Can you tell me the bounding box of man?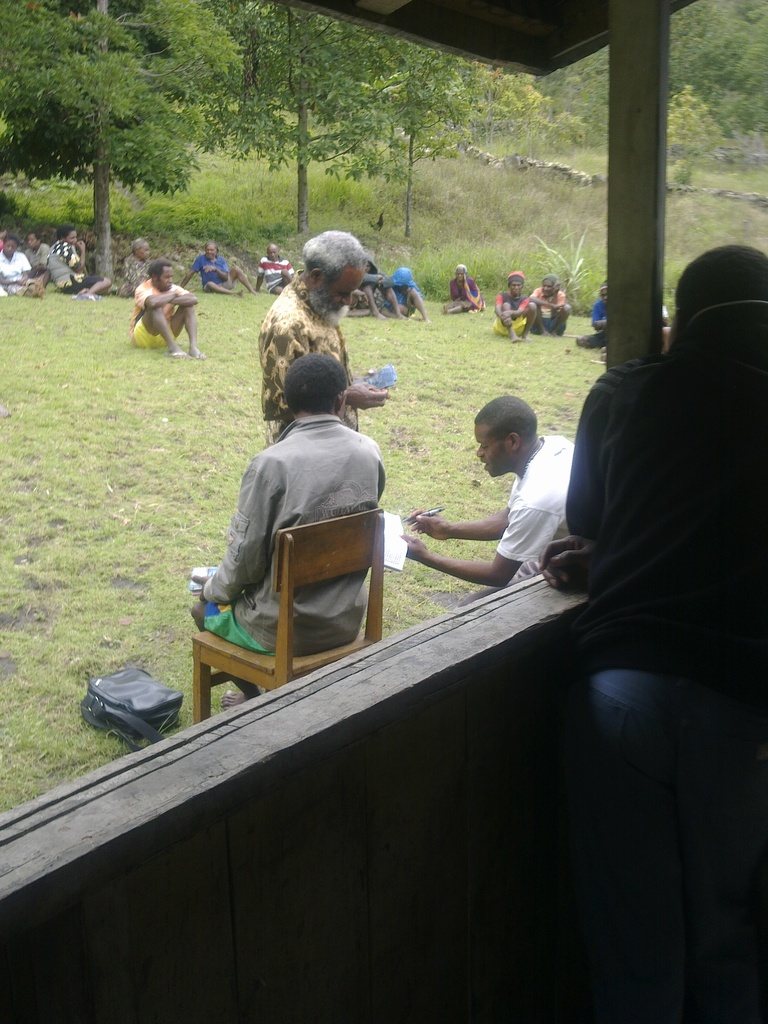
x1=116 y1=237 x2=151 y2=296.
